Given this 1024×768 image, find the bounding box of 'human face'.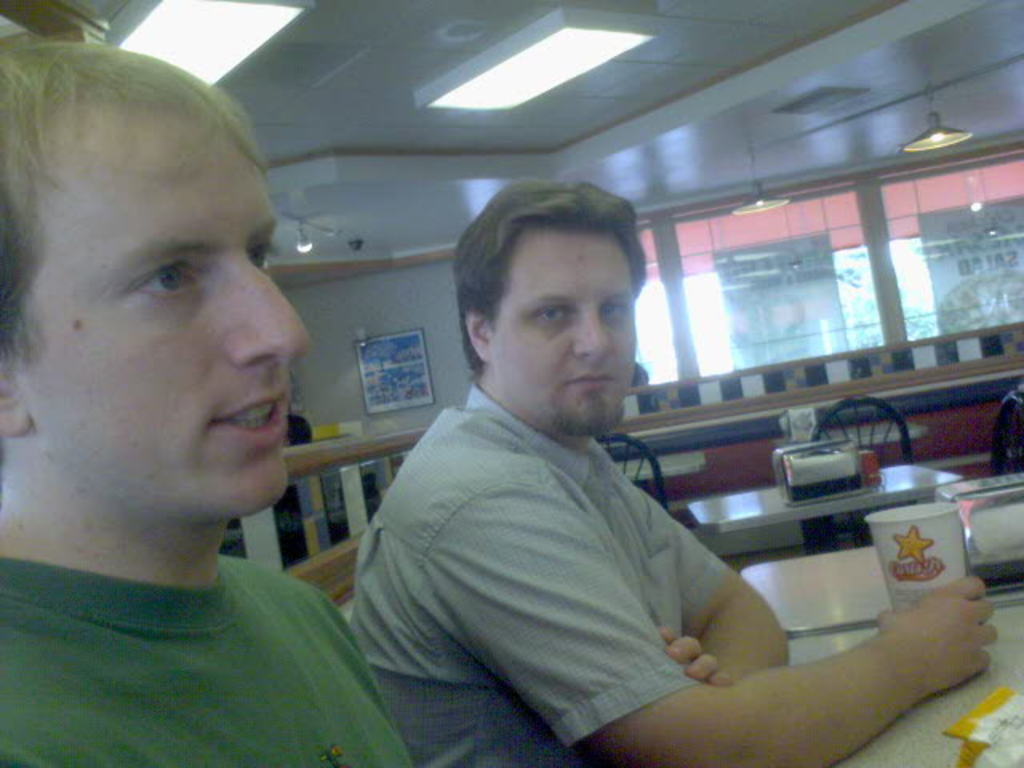
detection(22, 91, 314, 509).
